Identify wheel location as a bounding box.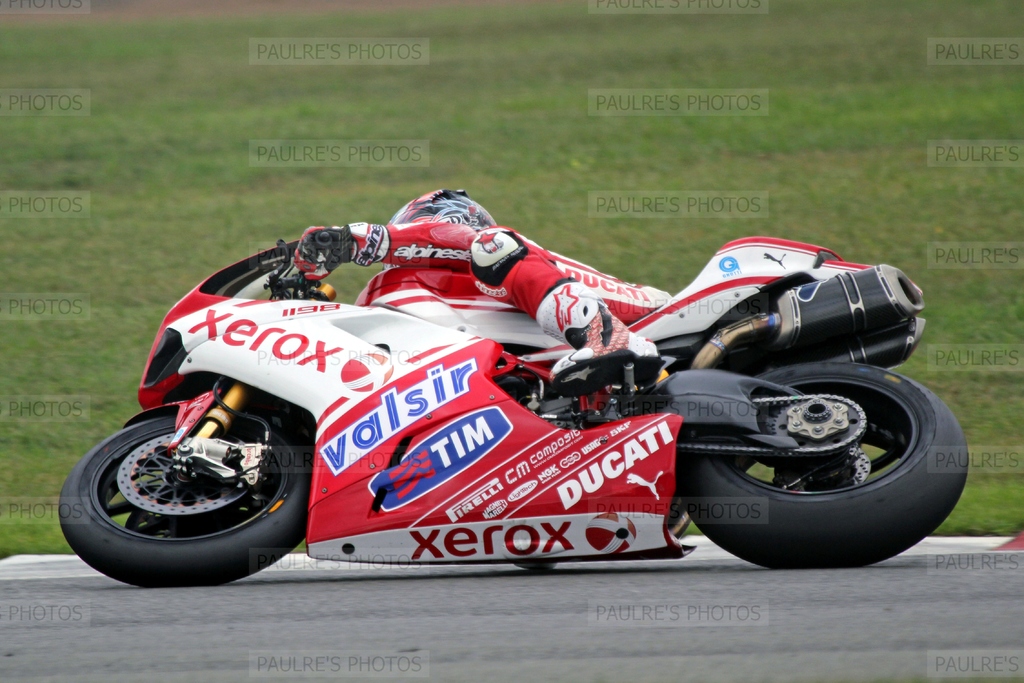
(left=664, top=359, right=979, bottom=572).
